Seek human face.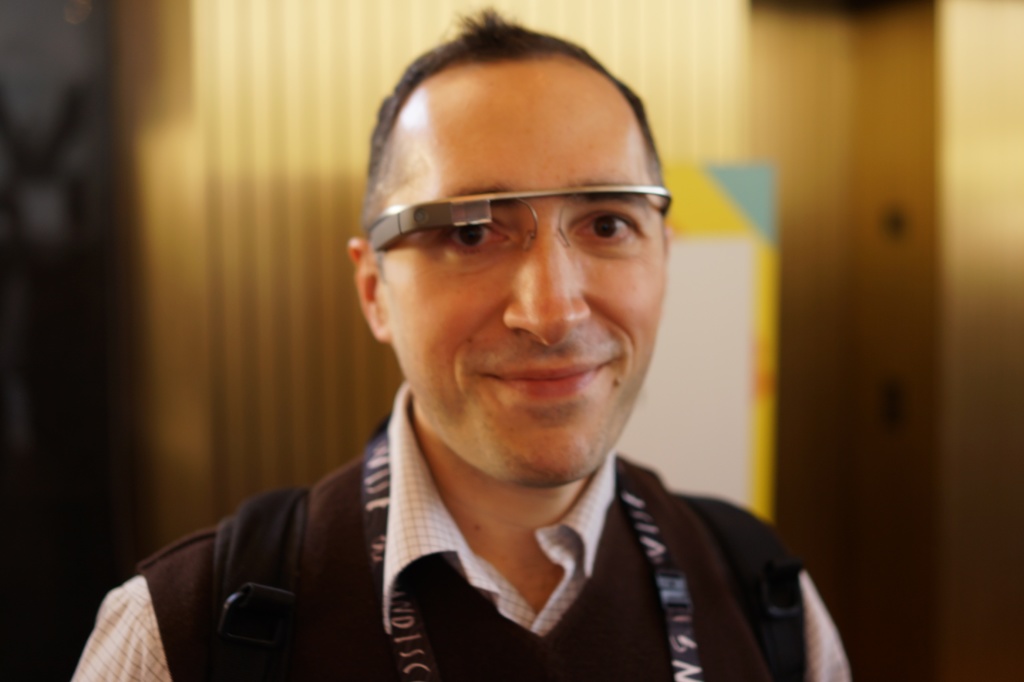
locate(394, 55, 673, 477).
